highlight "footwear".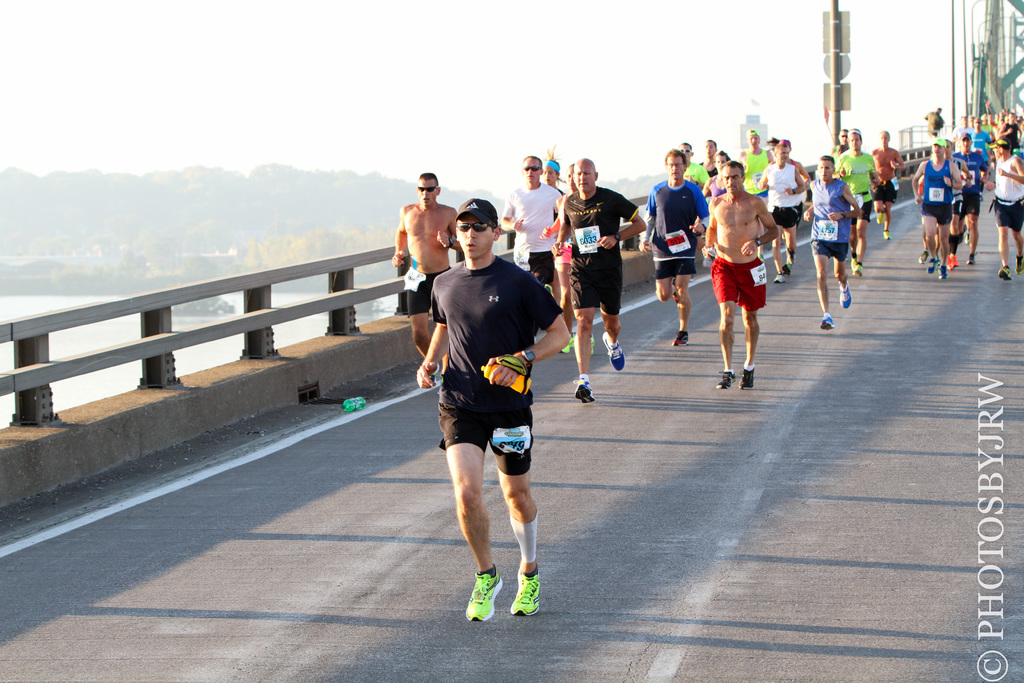
Highlighted region: <region>927, 257, 933, 272</region>.
